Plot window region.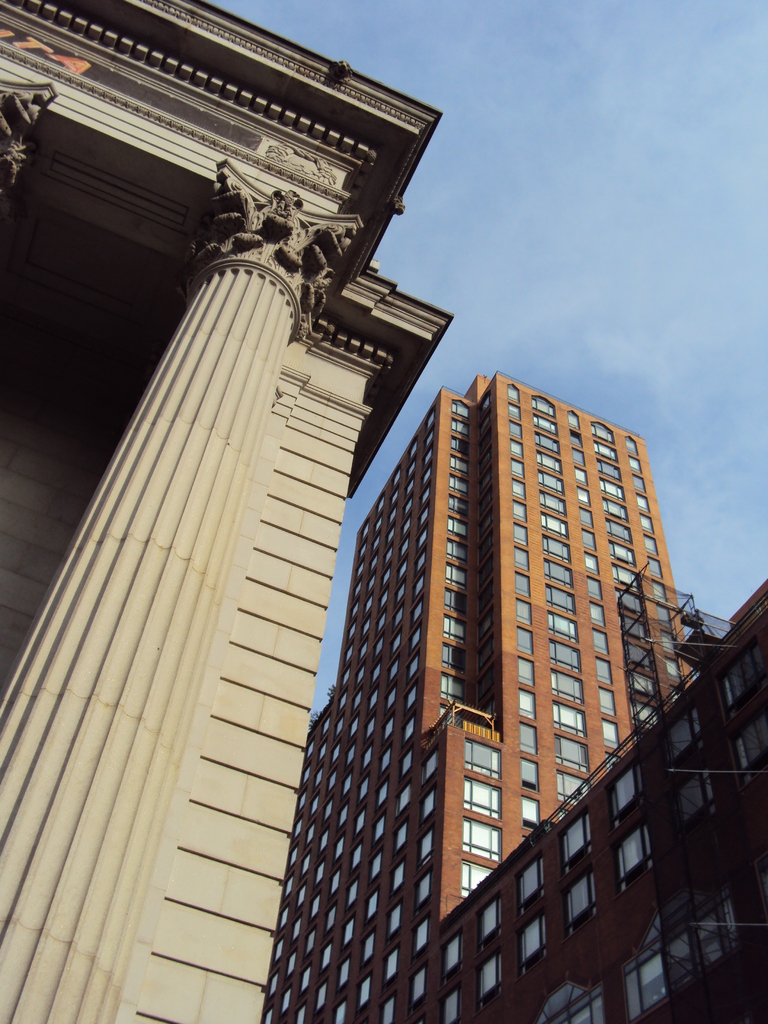
Plotted at [508, 398, 521, 417].
